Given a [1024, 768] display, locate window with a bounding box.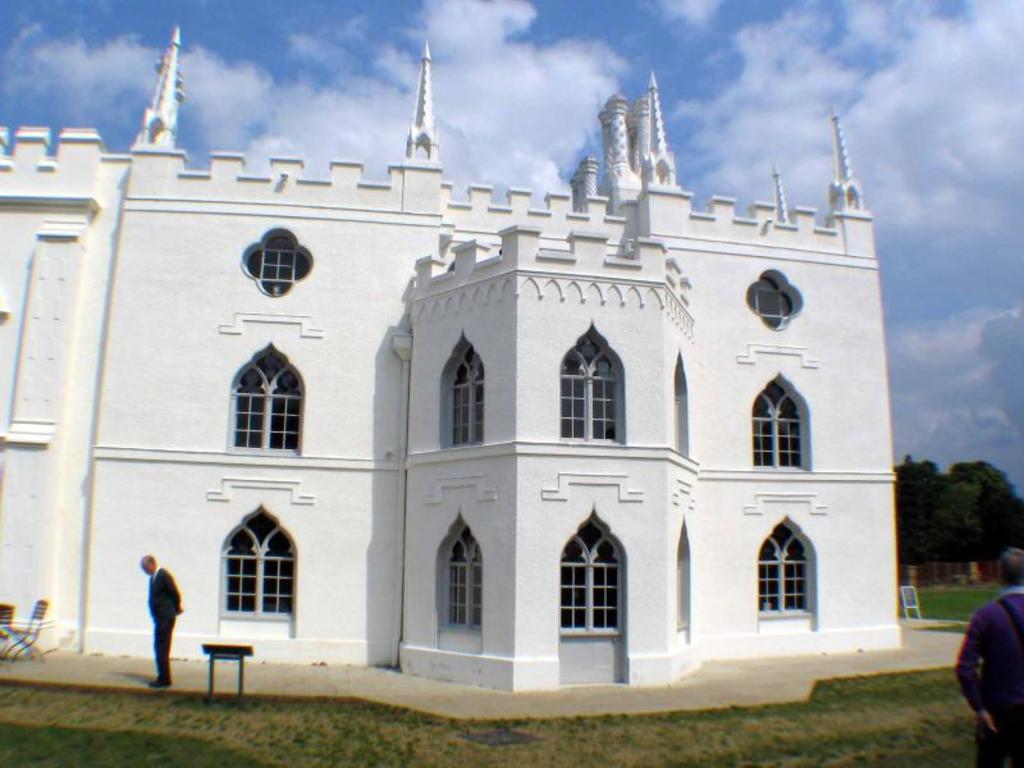
Located: 448:526:484:626.
